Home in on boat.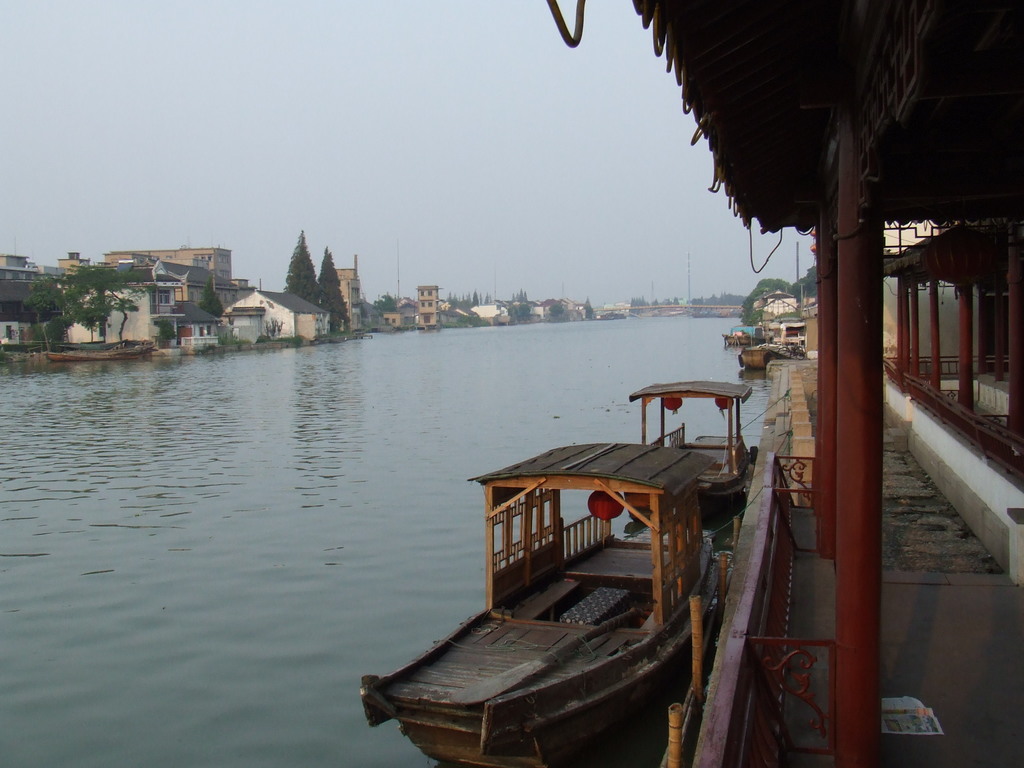
Homed in at x1=620, y1=379, x2=756, y2=519.
